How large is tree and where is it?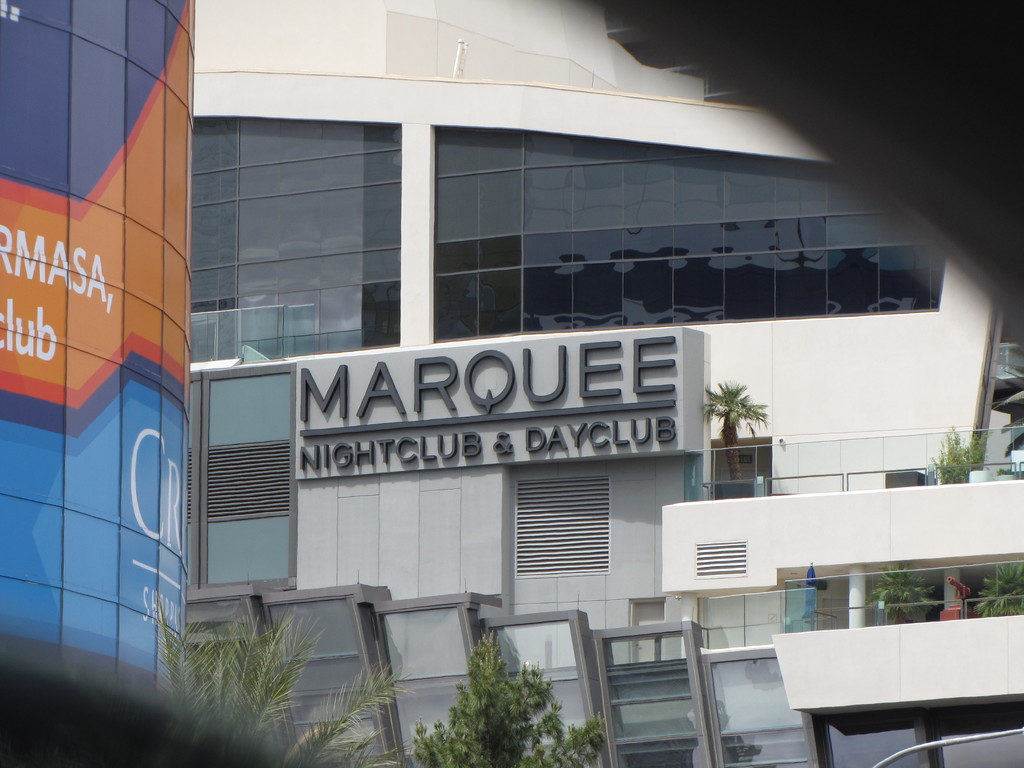
Bounding box: {"x1": 968, "y1": 556, "x2": 1023, "y2": 626}.
